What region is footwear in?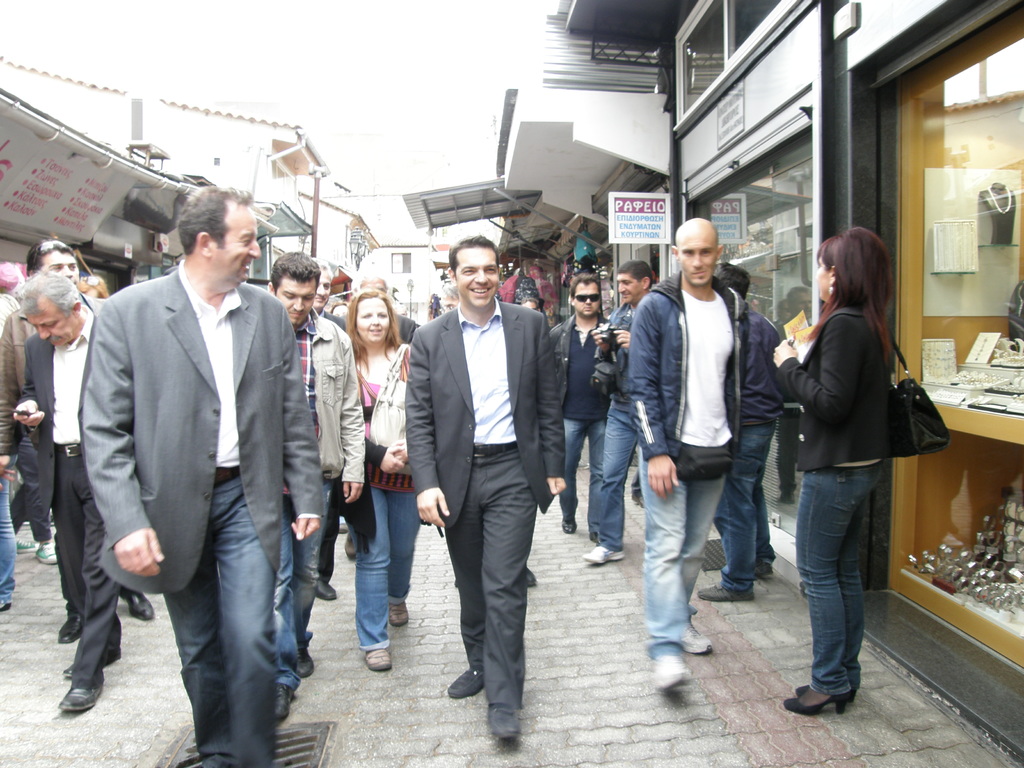
BBox(446, 667, 484, 696).
